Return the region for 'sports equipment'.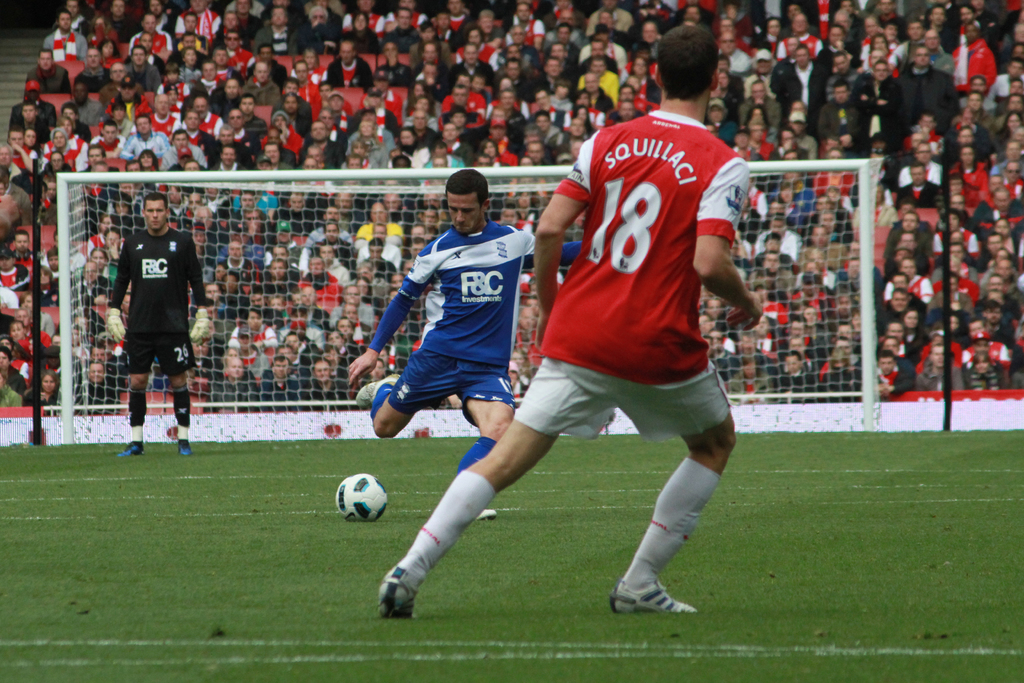
335 475 391 525.
